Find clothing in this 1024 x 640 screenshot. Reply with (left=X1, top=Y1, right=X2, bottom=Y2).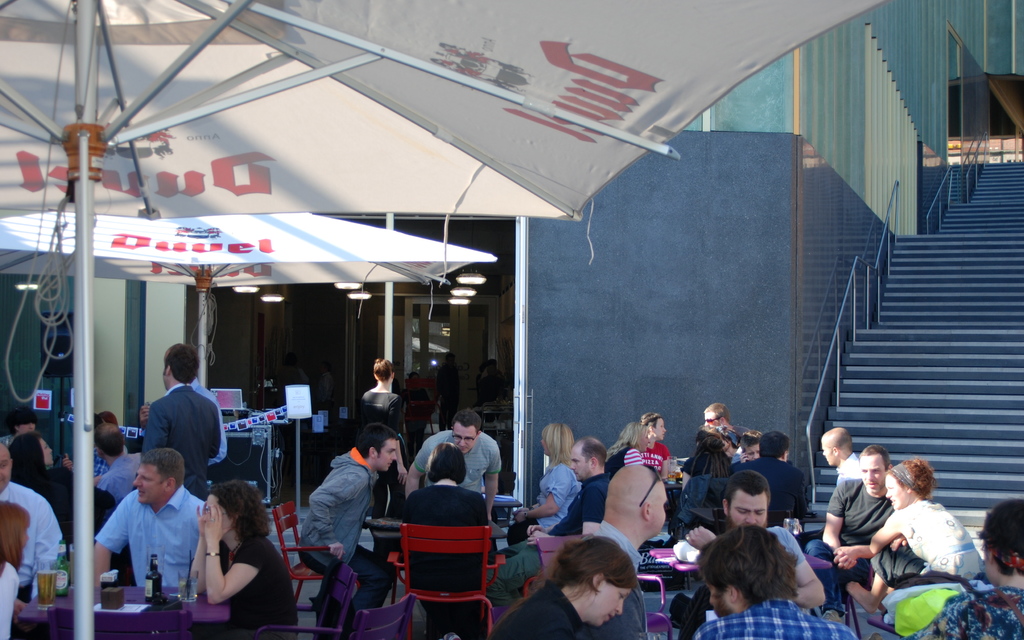
(left=814, top=472, right=888, bottom=603).
